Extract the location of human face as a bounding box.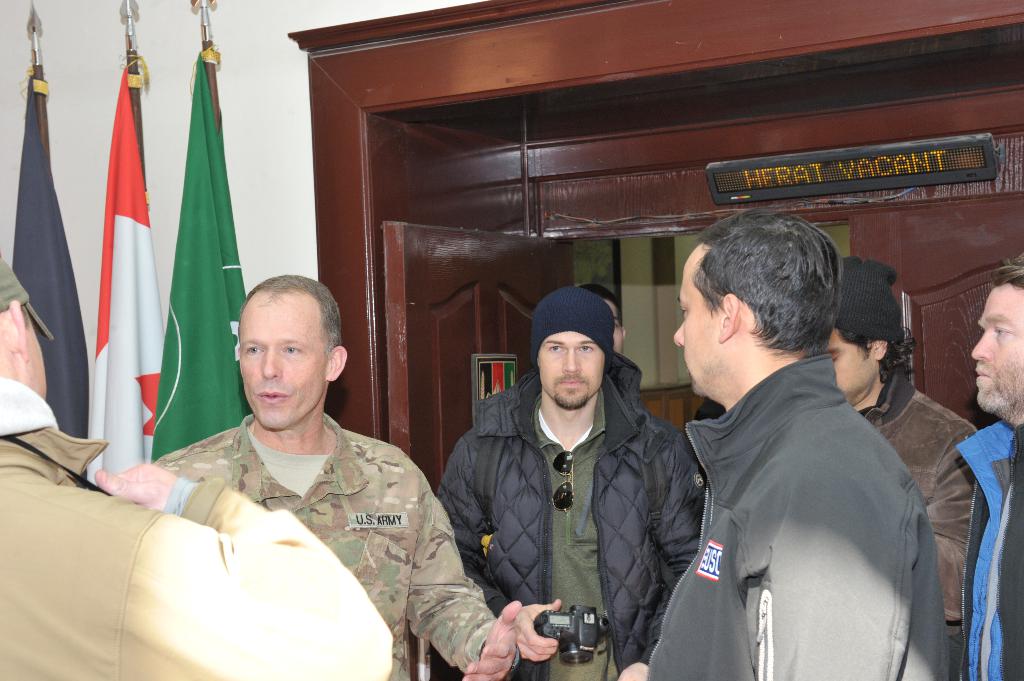
select_region(973, 287, 1023, 412).
